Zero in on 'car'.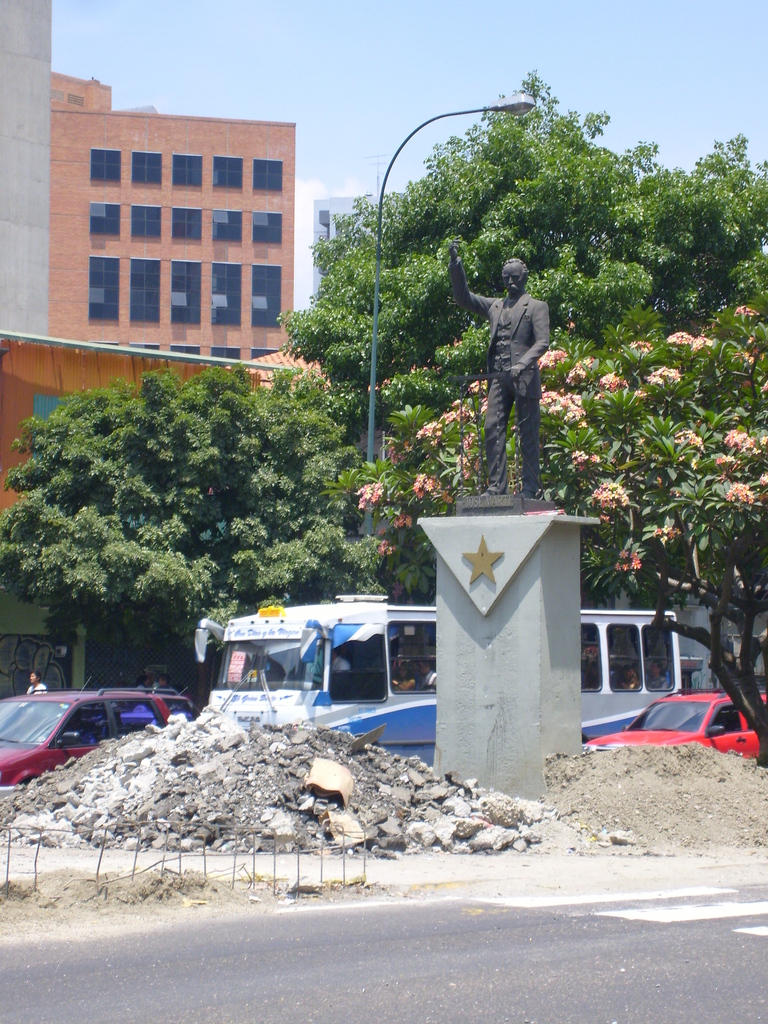
Zeroed in: <box>0,678,198,788</box>.
